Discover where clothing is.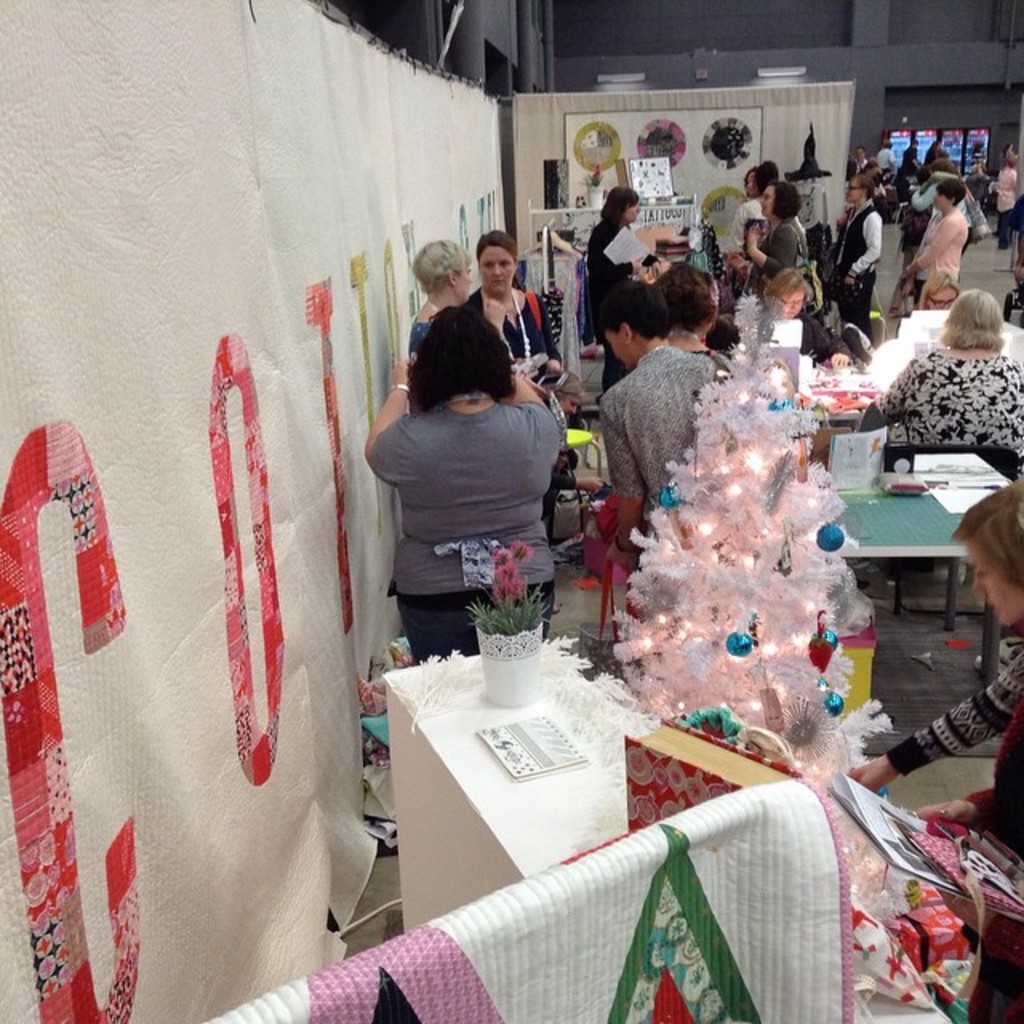
Discovered at (x1=837, y1=202, x2=883, y2=341).
